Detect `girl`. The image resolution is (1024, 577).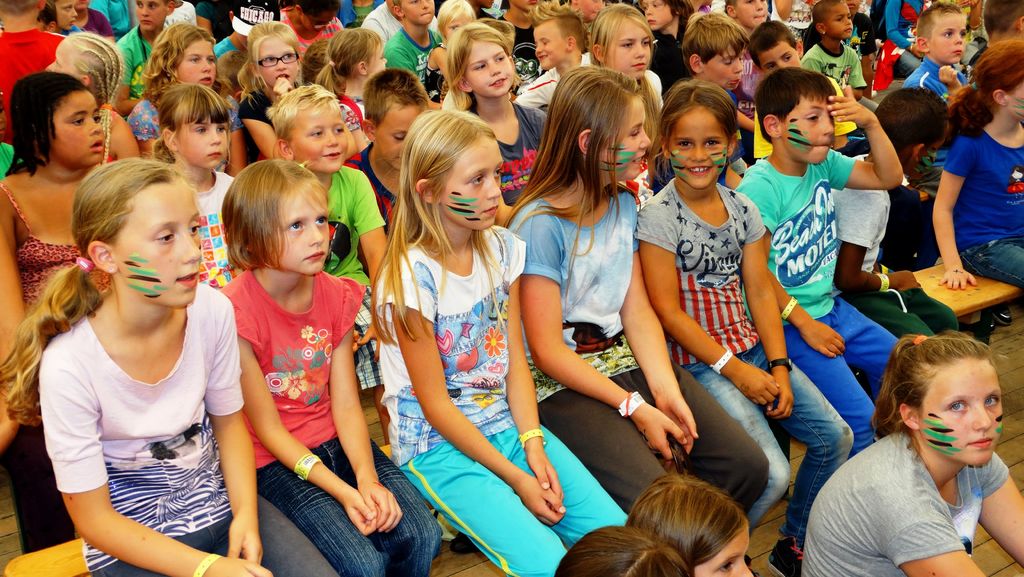
box=[372, 110, 630, 576].
